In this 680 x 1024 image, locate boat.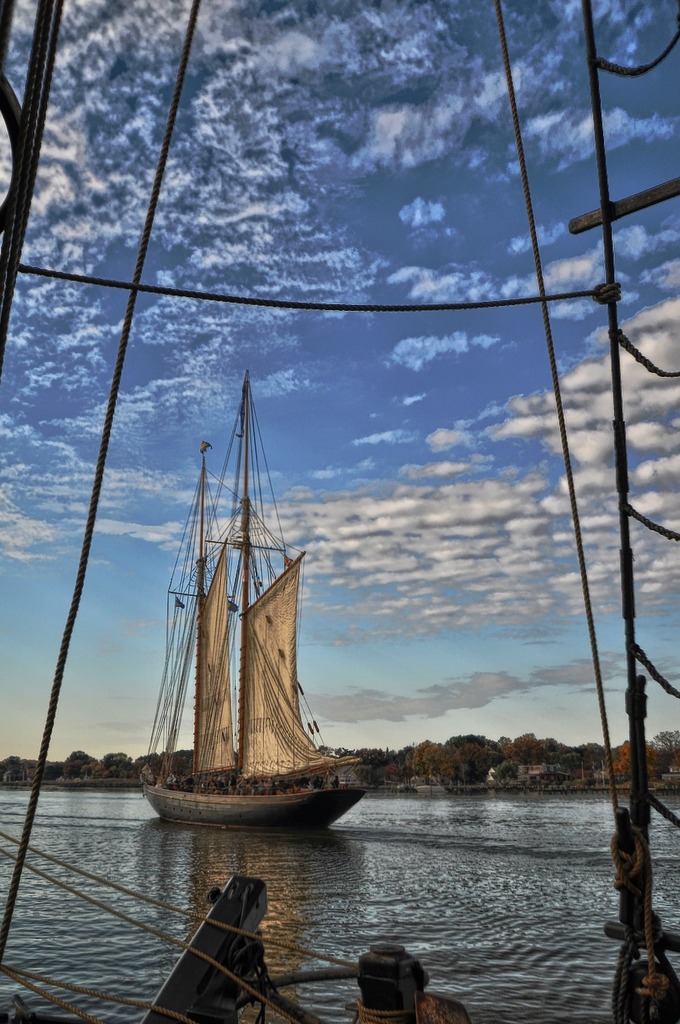
Bounding box: <bbox>1, 0, 679, 1023</bbox>.
